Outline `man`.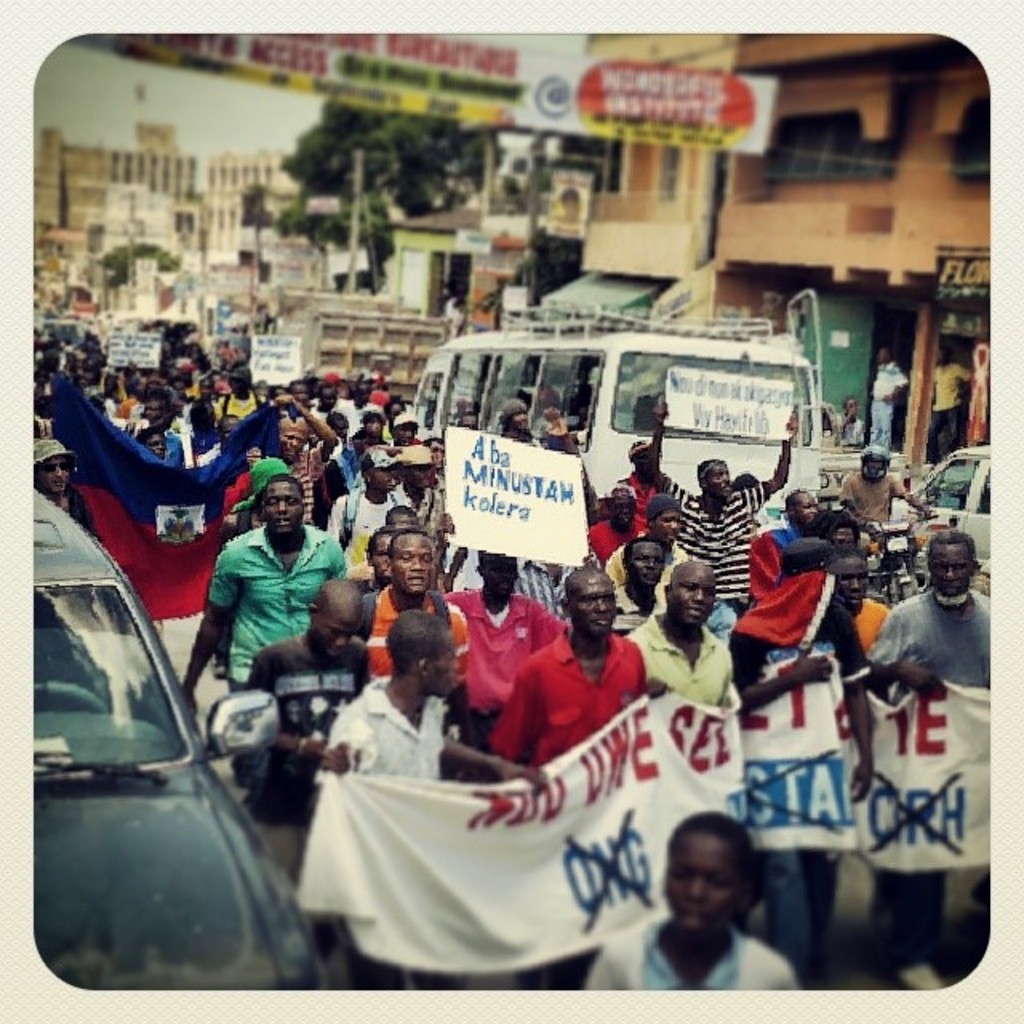
Outline: left=358, top=526, right=475, bottom=749.
